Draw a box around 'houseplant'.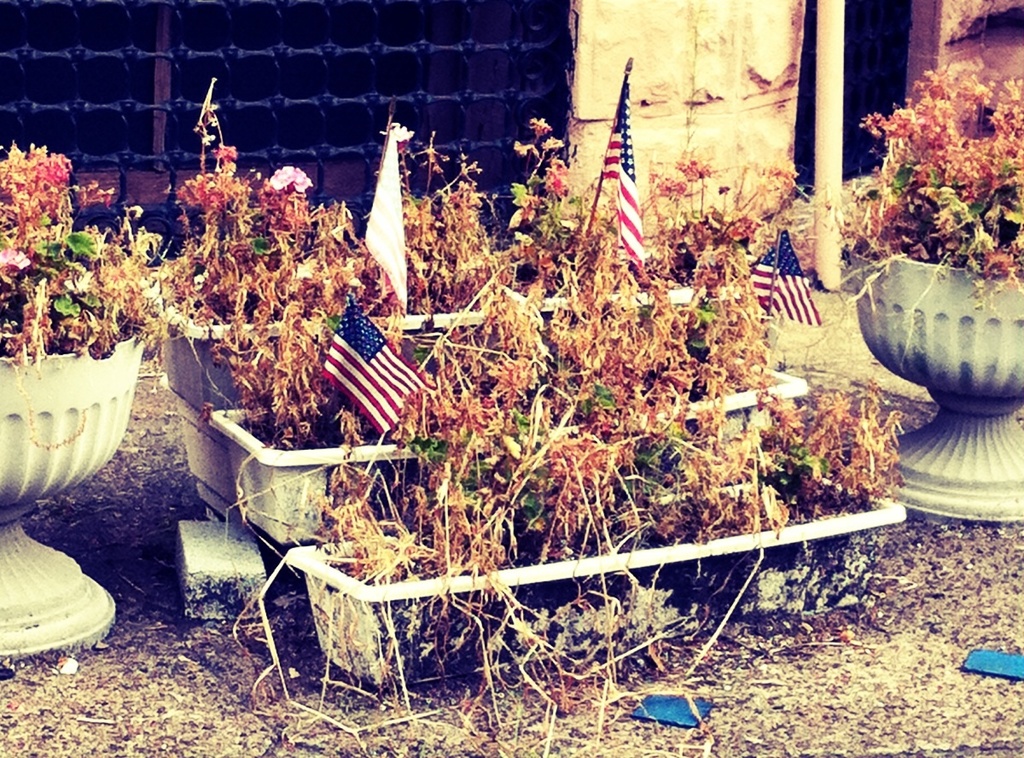
BBox(835, 50, 1023, 523).
